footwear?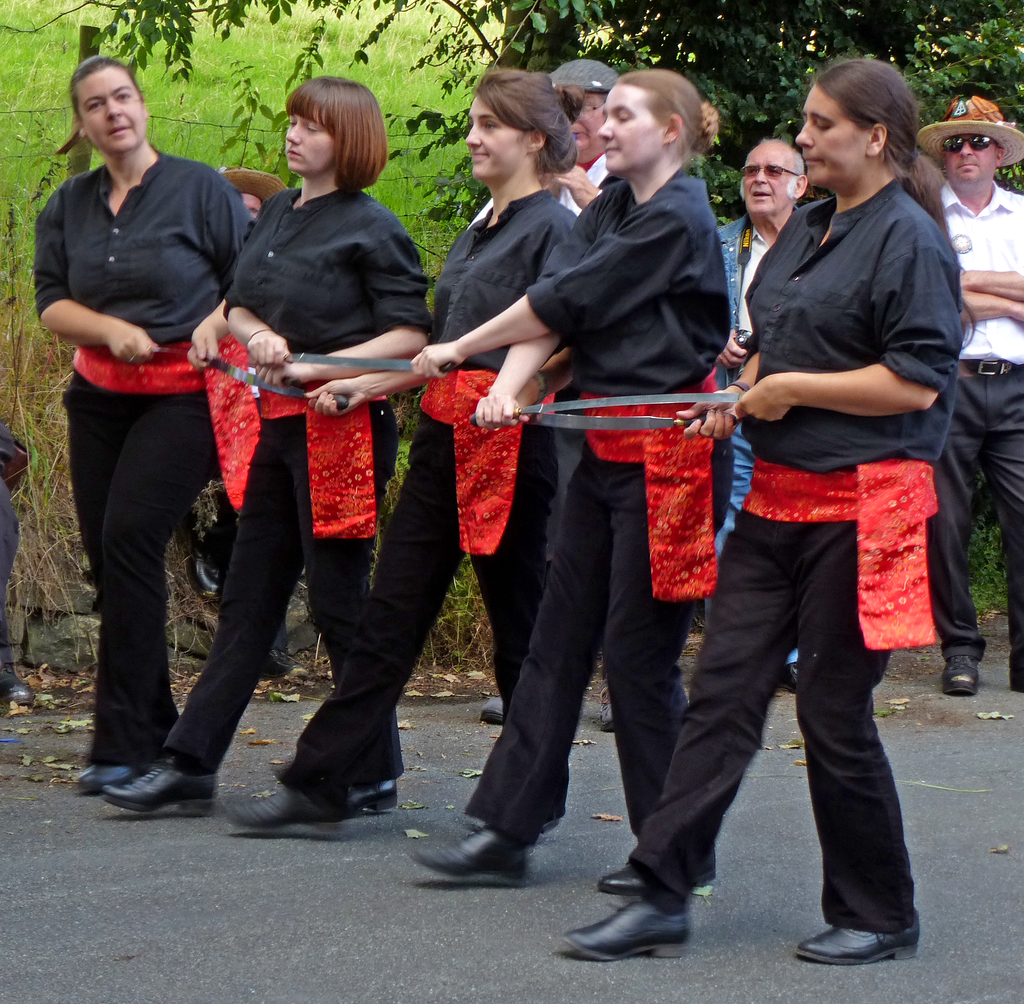
476/697/509/730
